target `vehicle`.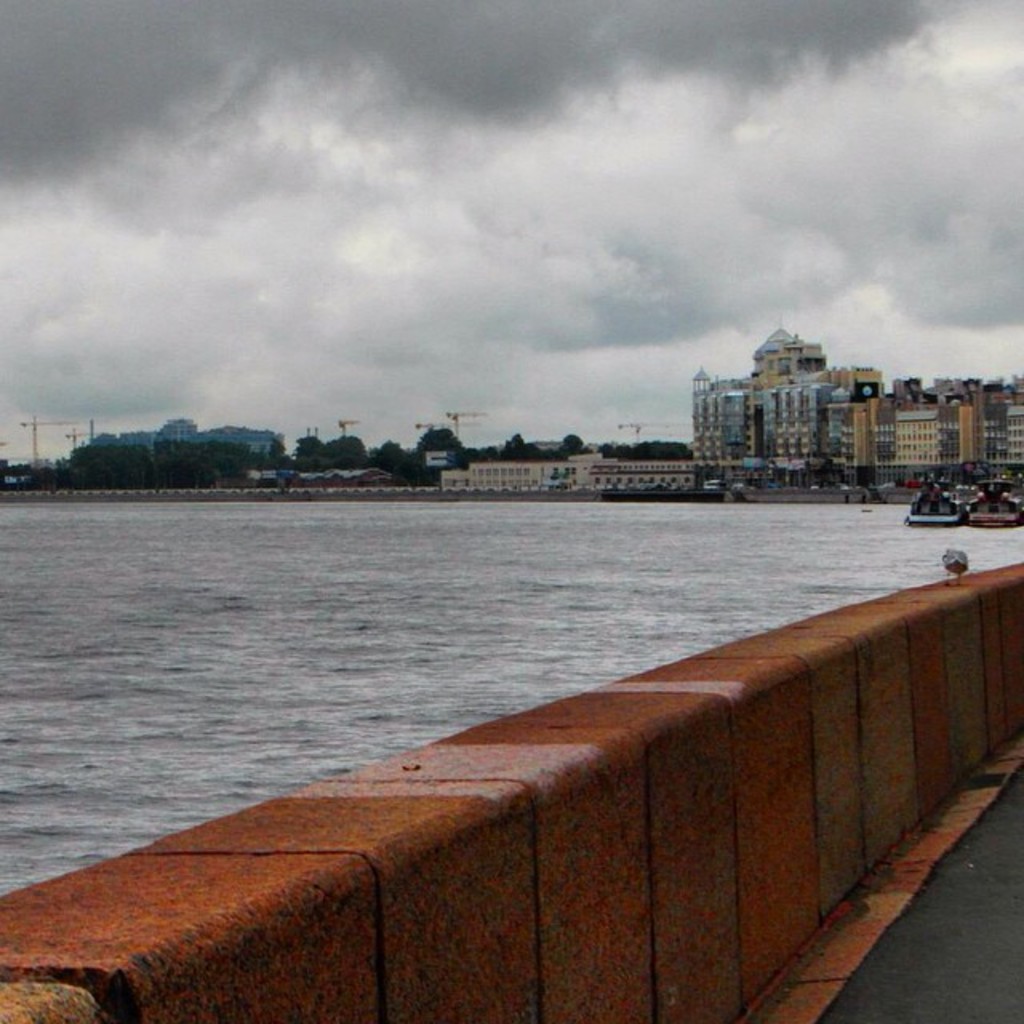
Target region: [906,496,962,525].
